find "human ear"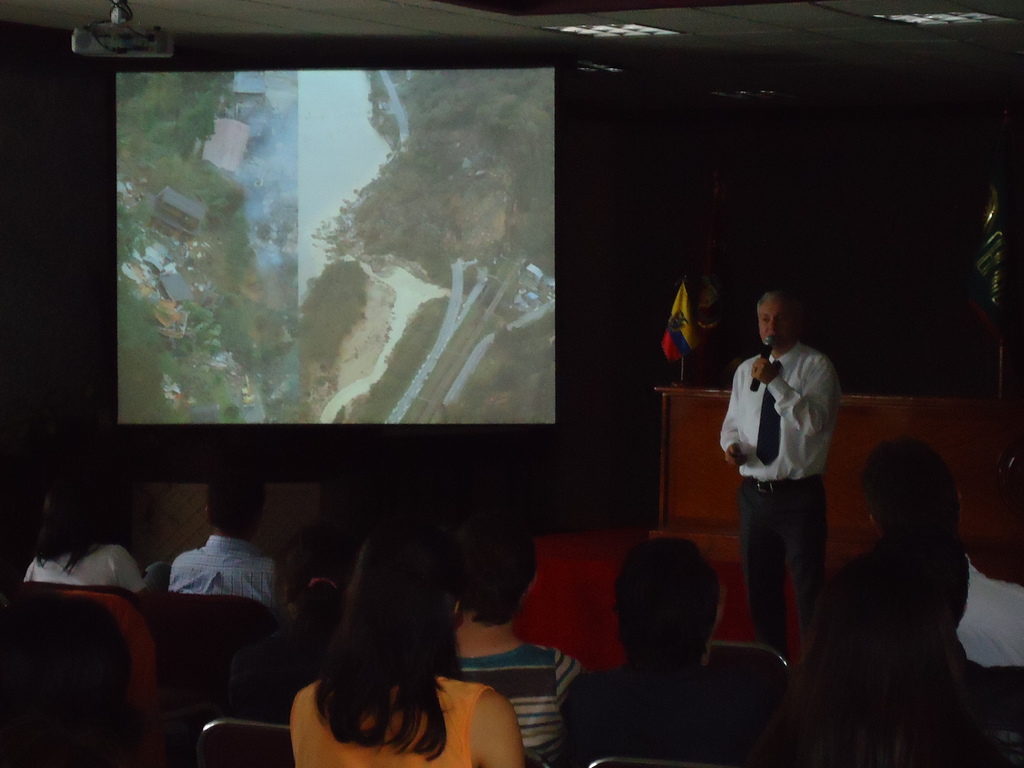
bbox=[872, 518, 876, 524]
